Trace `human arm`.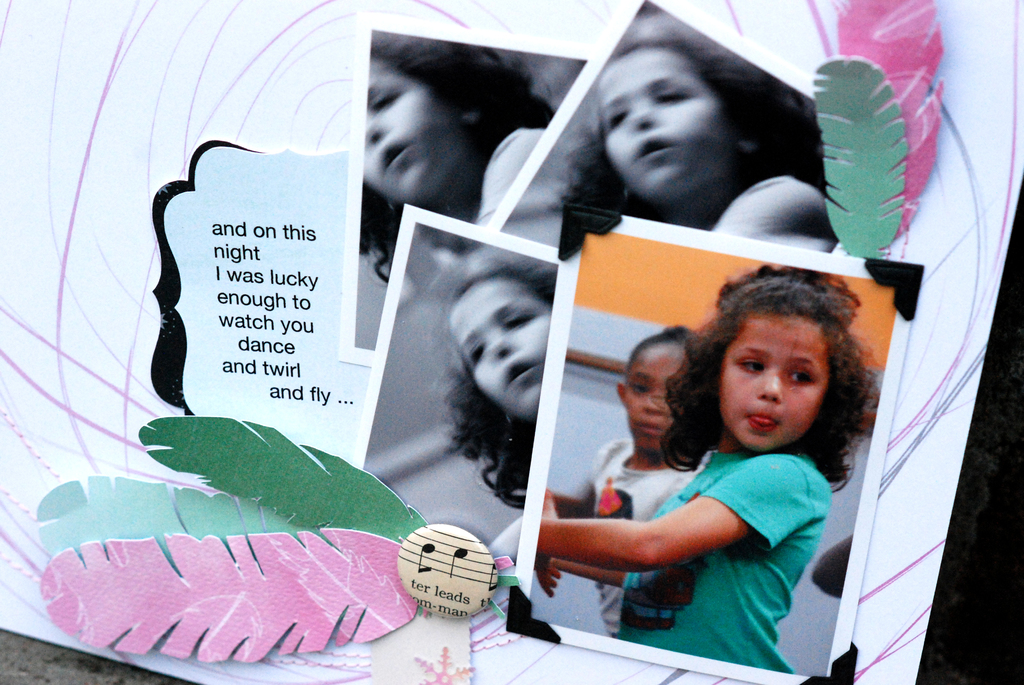
Traced to (x1=557, y1=470, x2=795, y2=615).
